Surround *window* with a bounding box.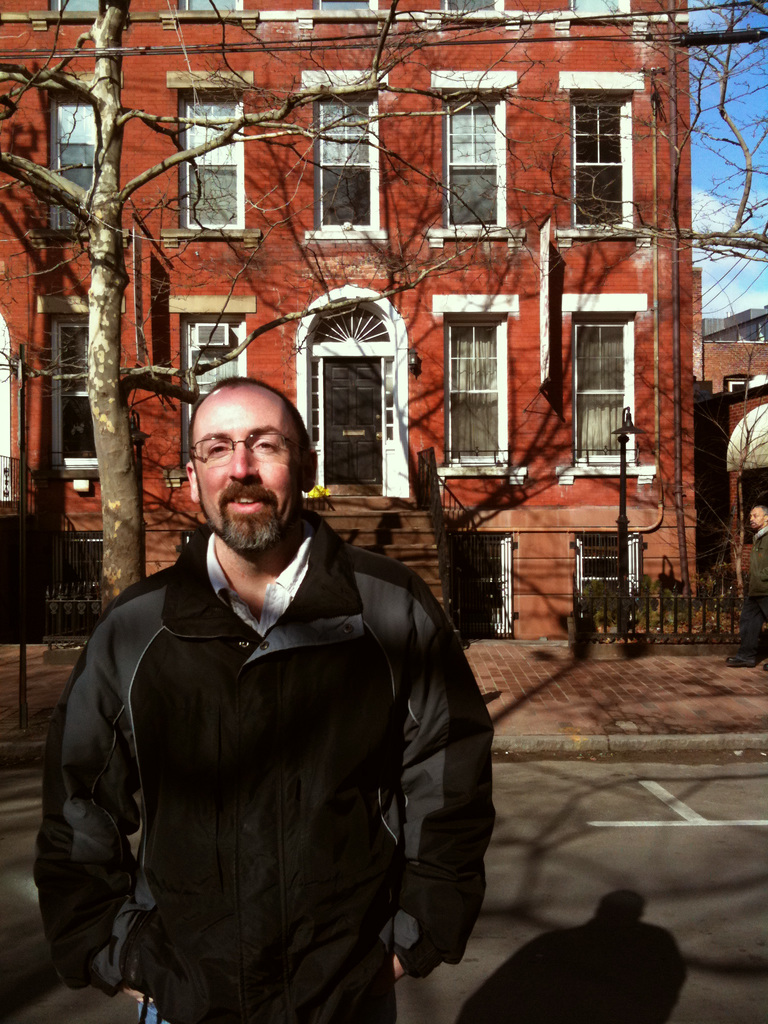
left=164, top=71, right=265, bottom=257.
